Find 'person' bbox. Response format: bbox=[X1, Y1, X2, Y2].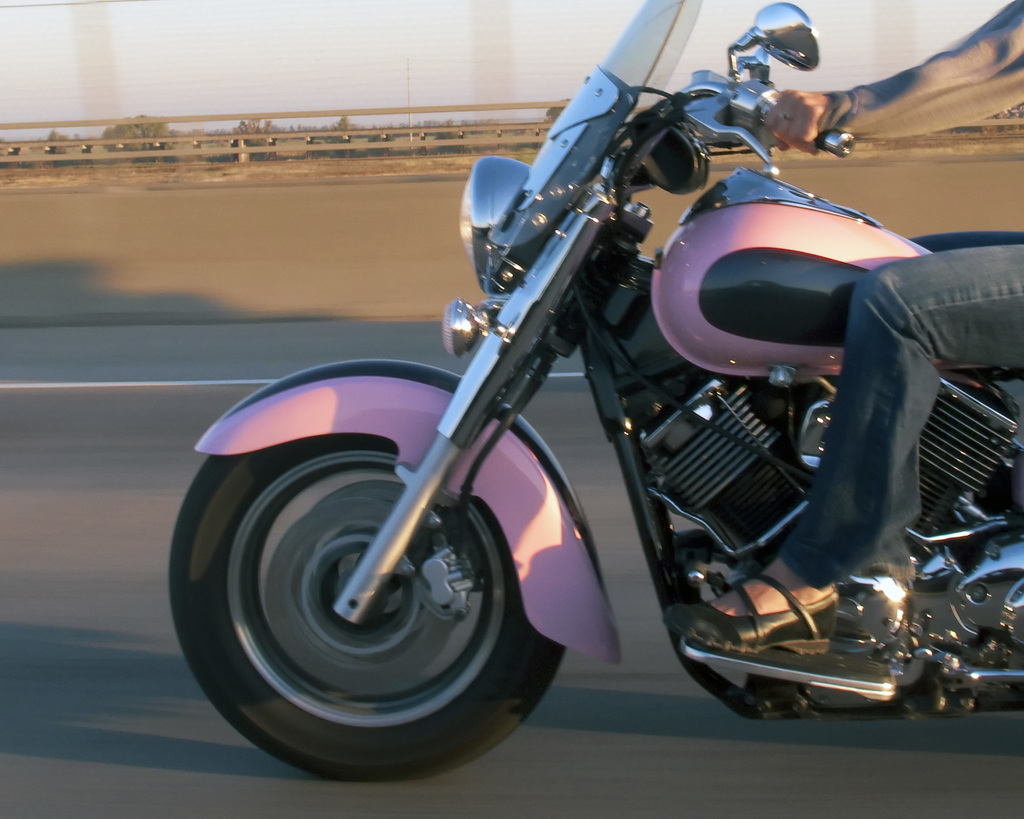
bbox=[701, 0, 1023, 653].
